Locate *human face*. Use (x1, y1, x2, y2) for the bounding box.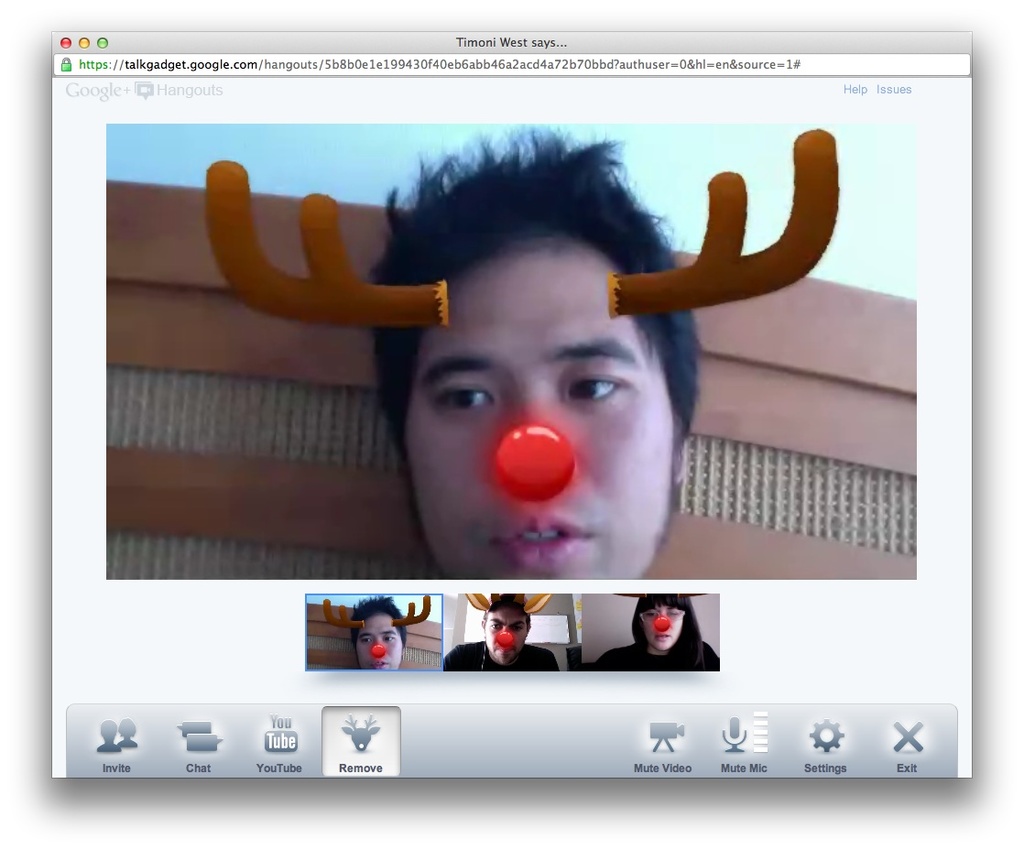
(641, 601, 683, 649).
